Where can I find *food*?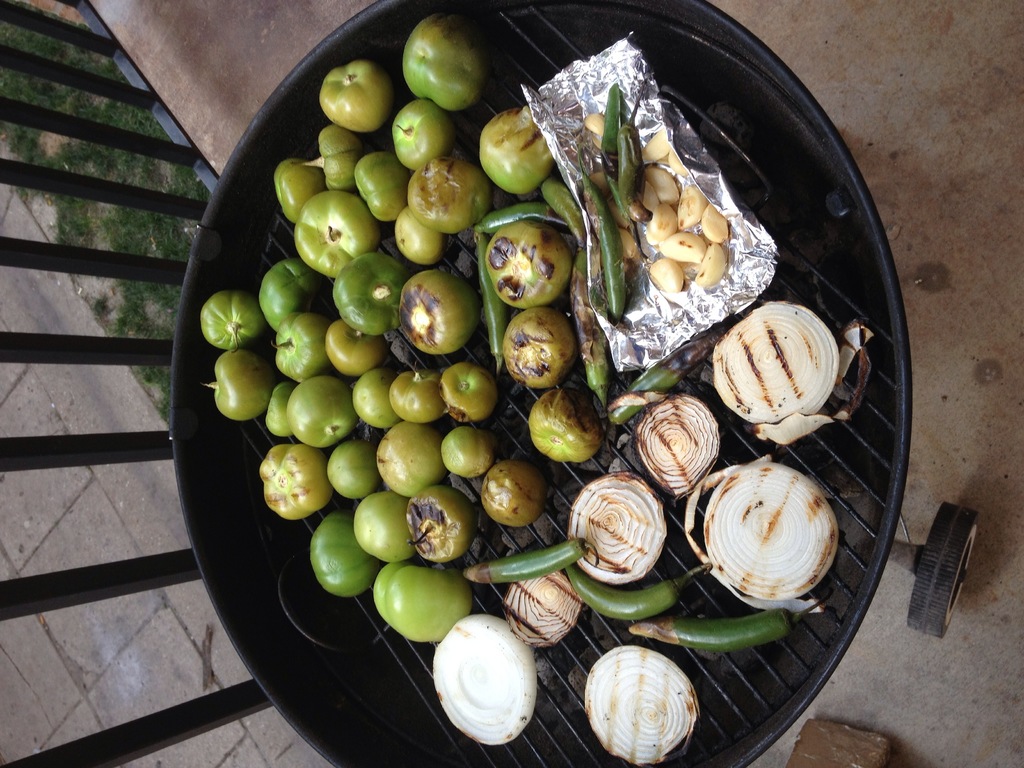
You can find it at bbox(486, 222, 572, 304).
